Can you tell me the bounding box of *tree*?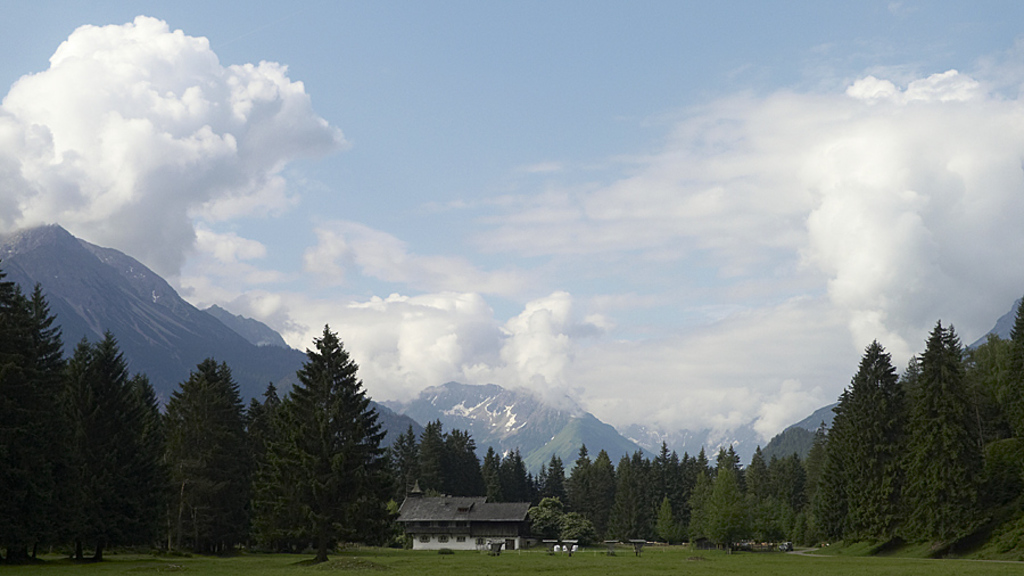
left=948, top=294, right=1023, bottom=467.
